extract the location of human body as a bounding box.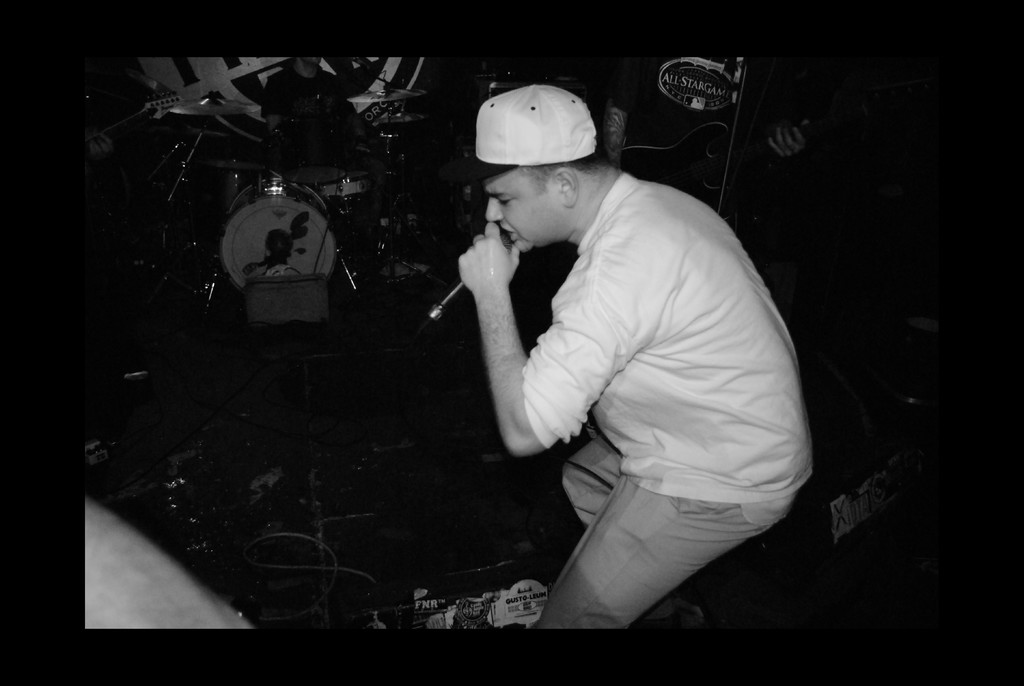
bbox=(454, 63, 803, 646).
